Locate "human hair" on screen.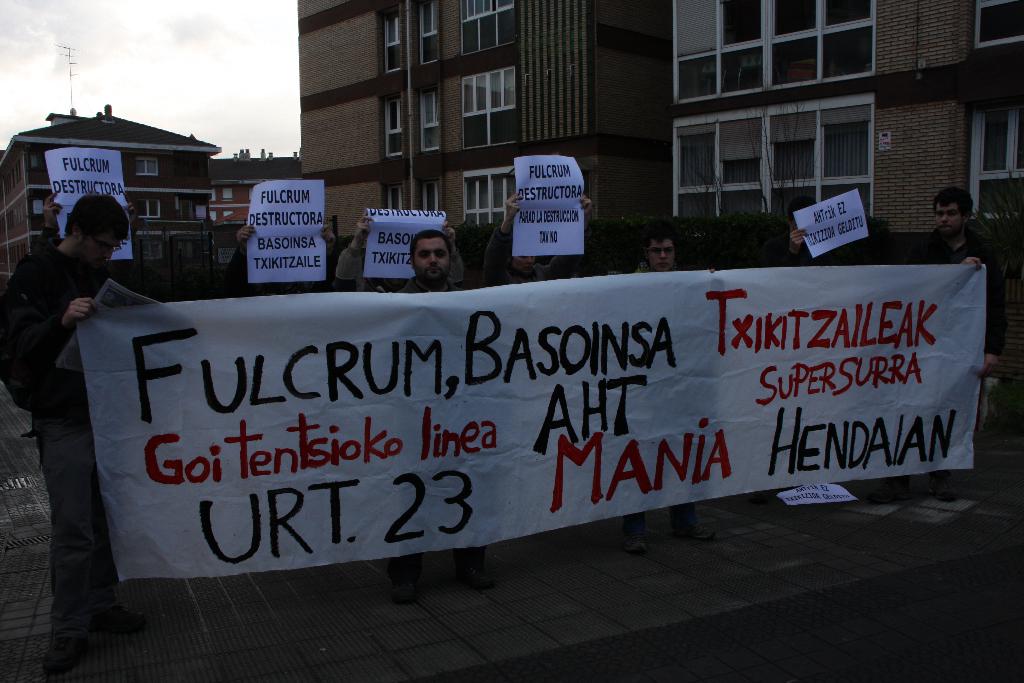
On screen at [409, 229, 462, 252].
